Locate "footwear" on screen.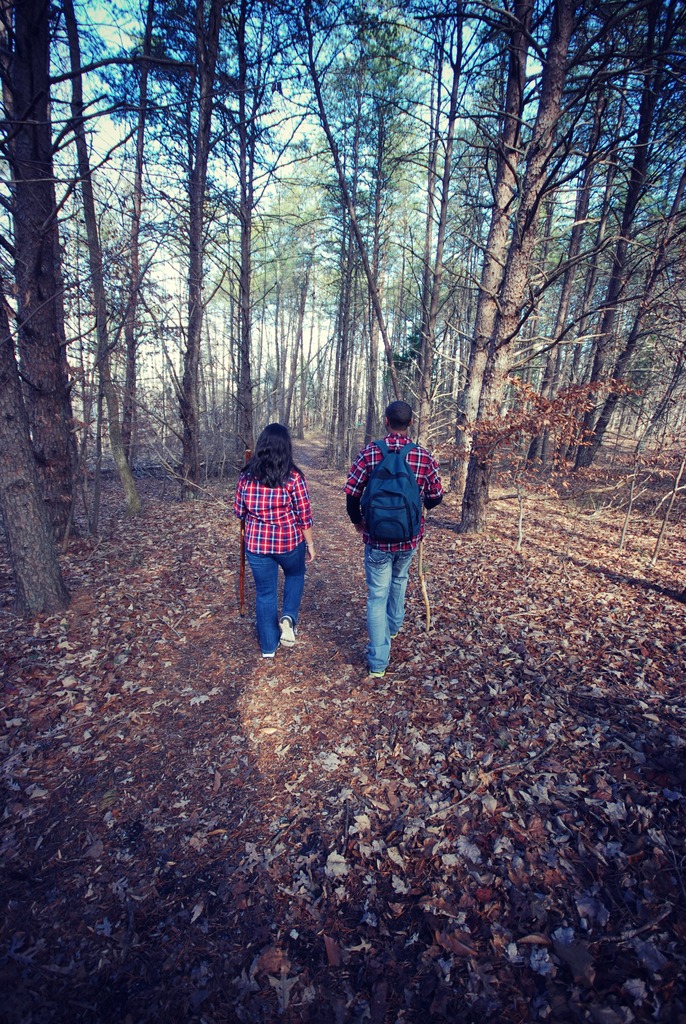
On screen at BBox(388, 632, 399, 640).
